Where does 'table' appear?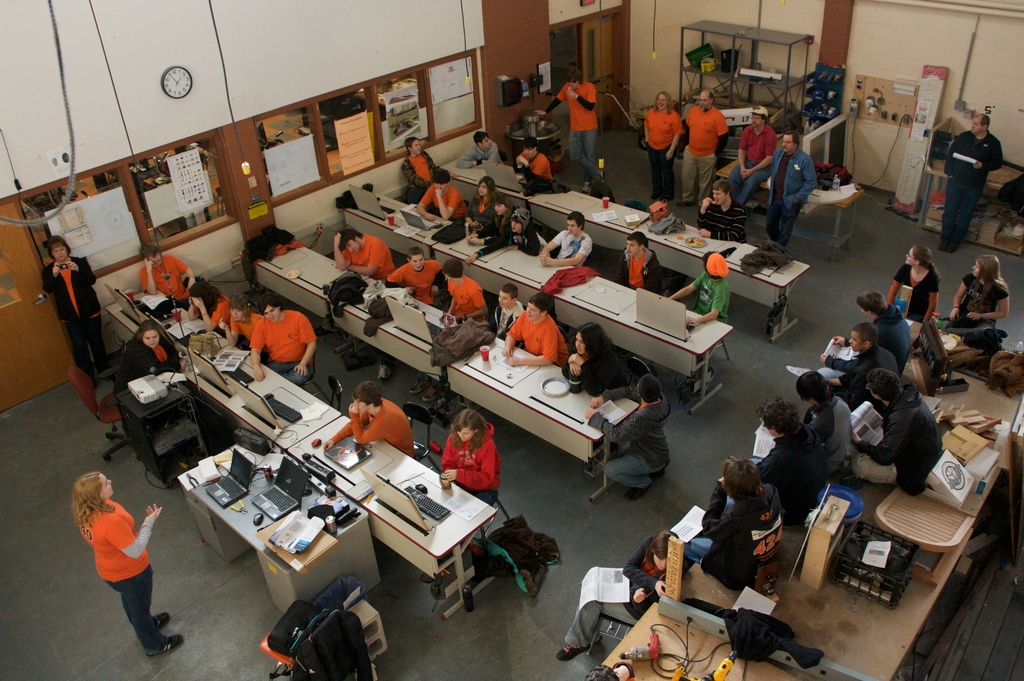
Appears at bbox=[445, 161, 804, 336].
